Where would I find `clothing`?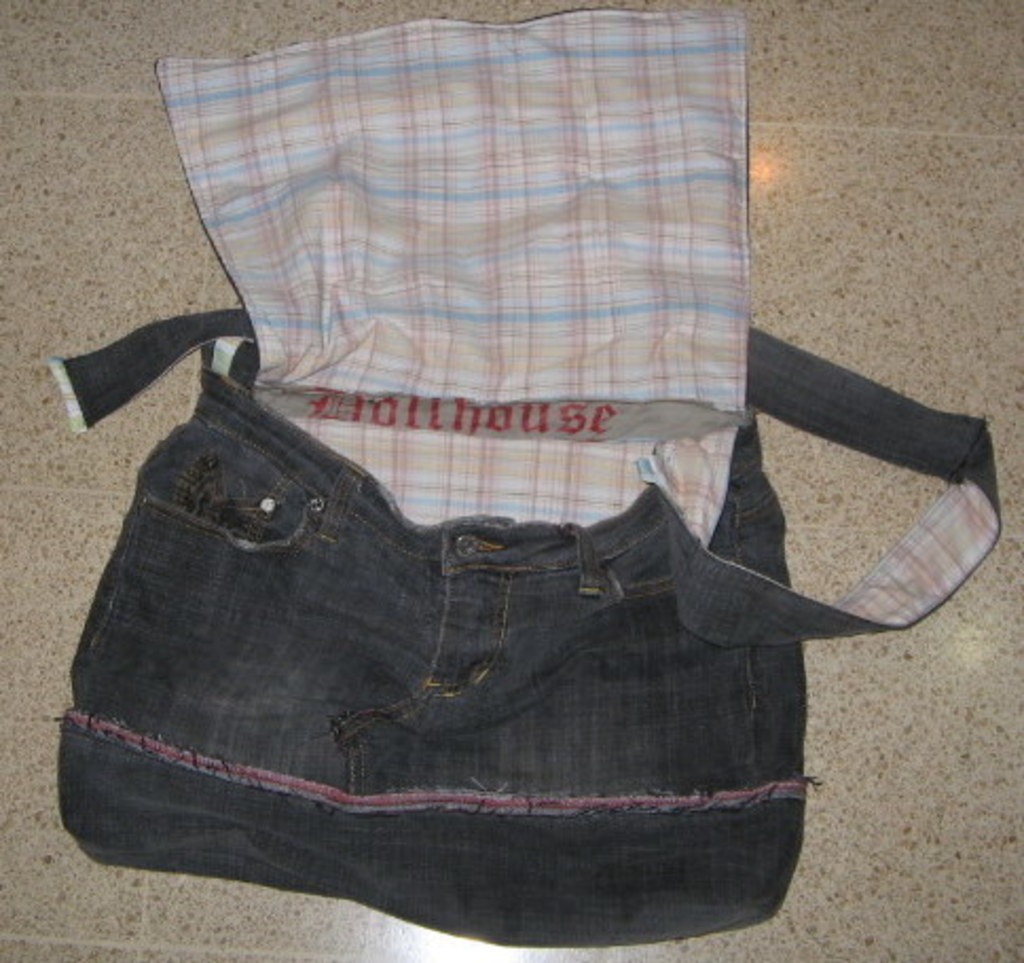
At select_region(21, 108, 912, 921).
